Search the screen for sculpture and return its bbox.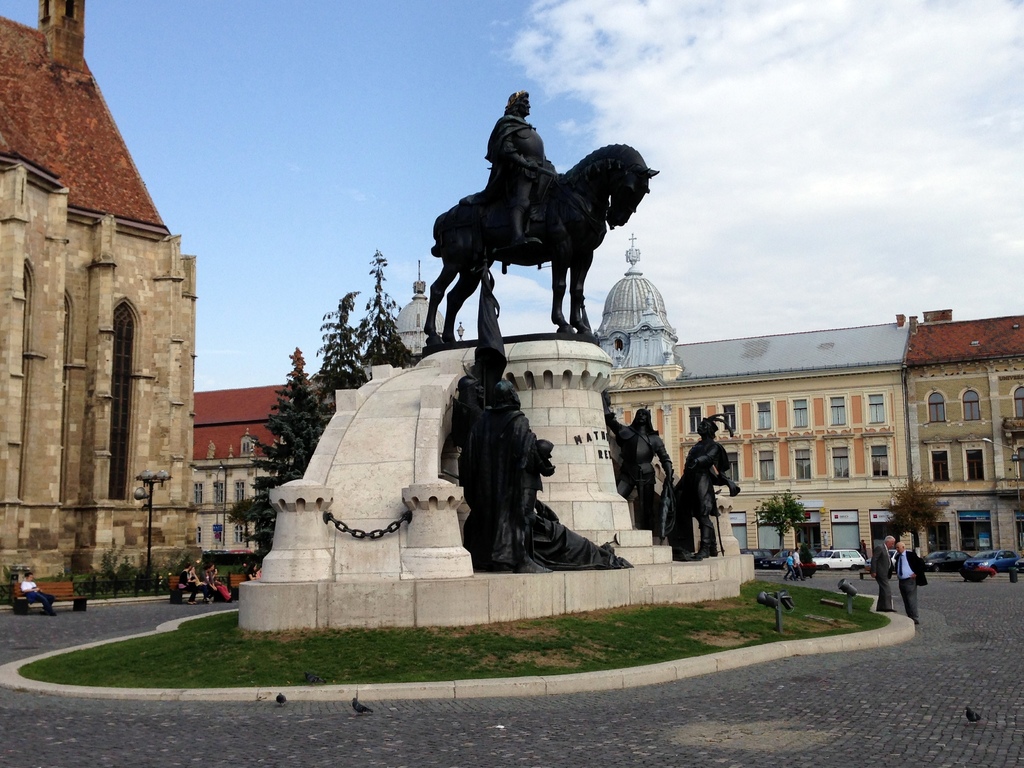
Found: bbox(660, 413, 746, 569).
